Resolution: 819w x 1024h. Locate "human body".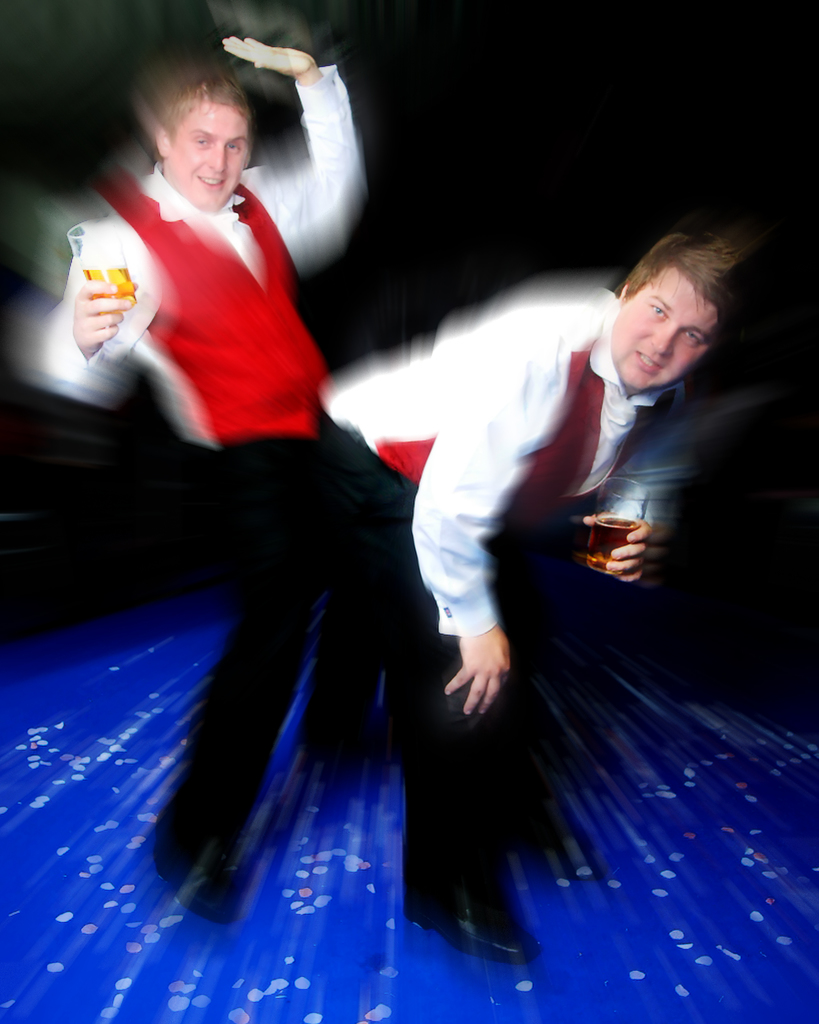
[left=314, top=273, right=692, bottom=970].
